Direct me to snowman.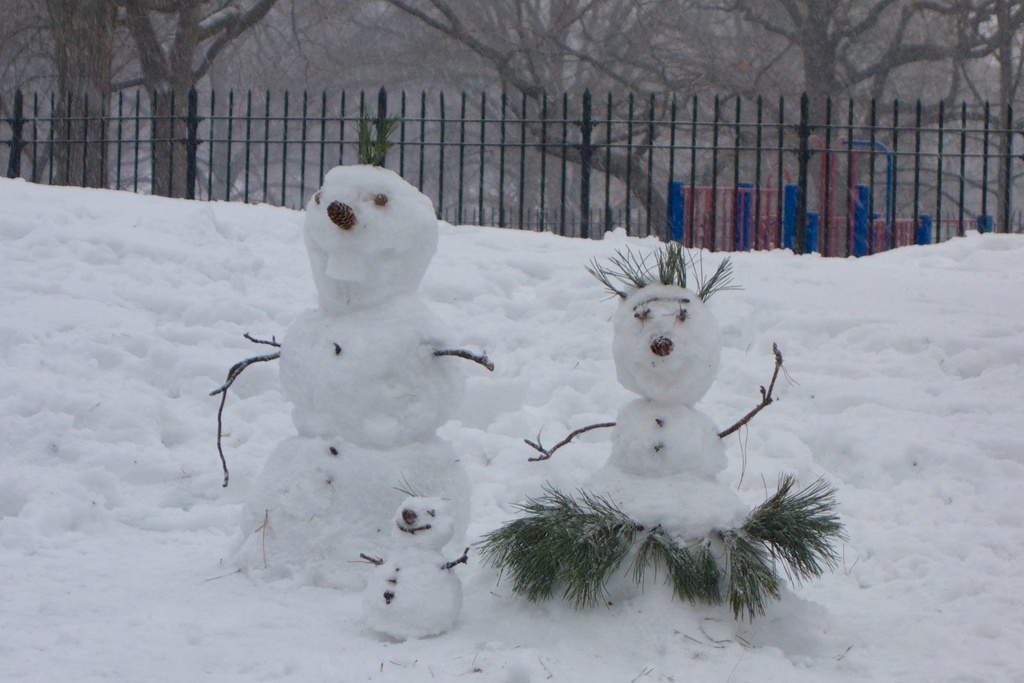
Direction: (x1=473, y1=225, x2=857, y2=650).
